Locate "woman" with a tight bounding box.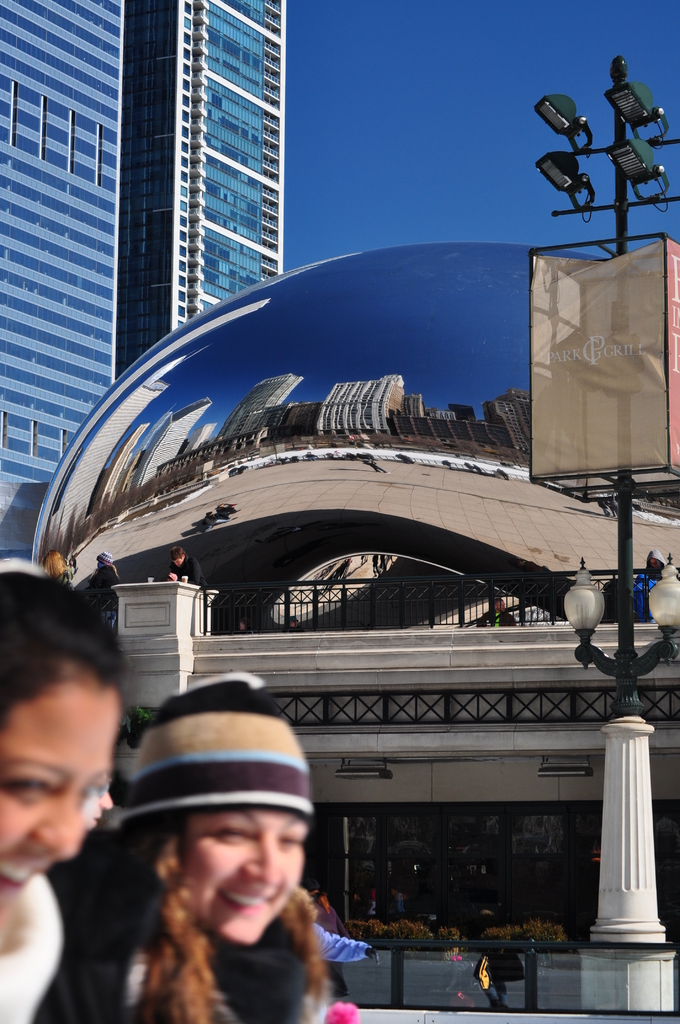
<region>0, 552, 136, 1023</region>.
